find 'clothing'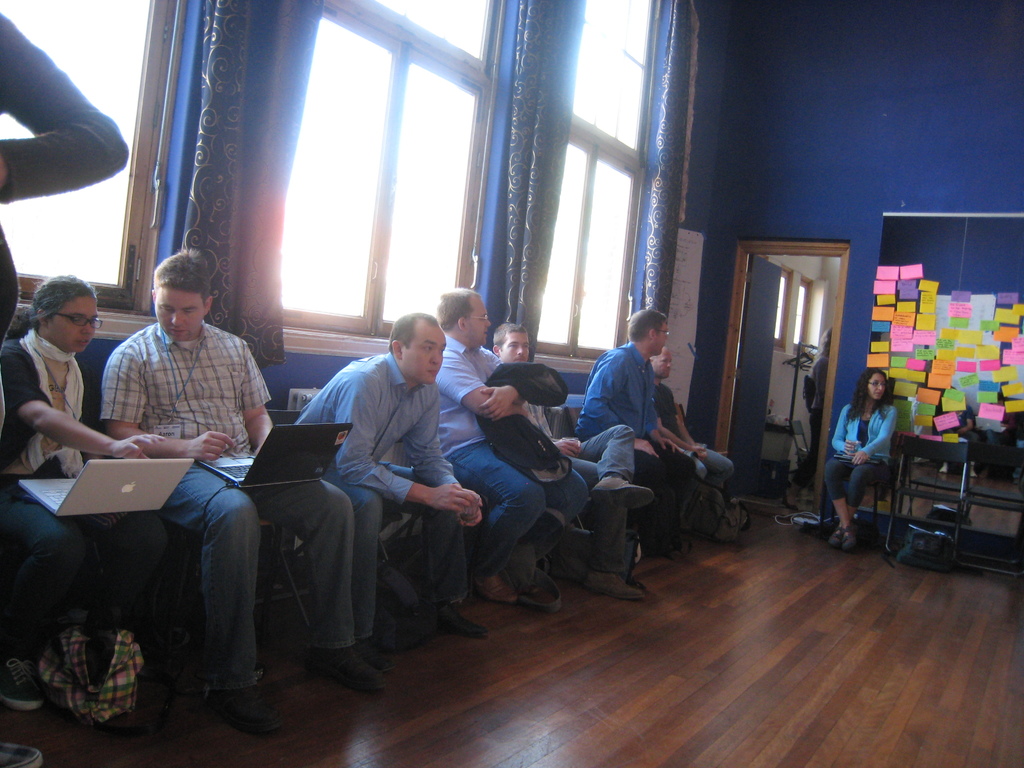
x1=573 y1=341 x2=696 y2=542
